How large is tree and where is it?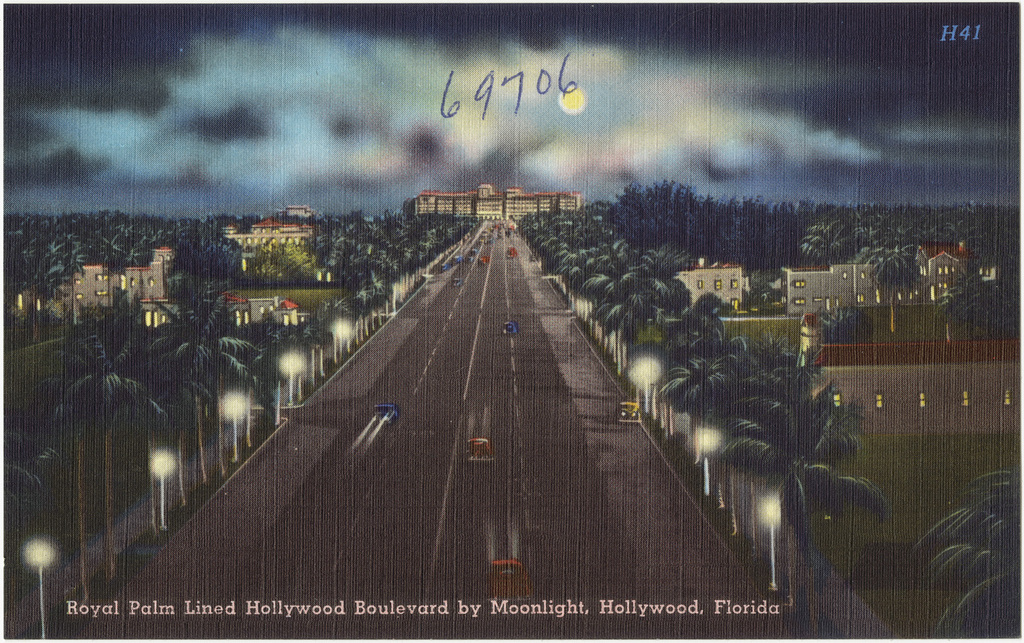
Bounding box: 864:237:948:304.
